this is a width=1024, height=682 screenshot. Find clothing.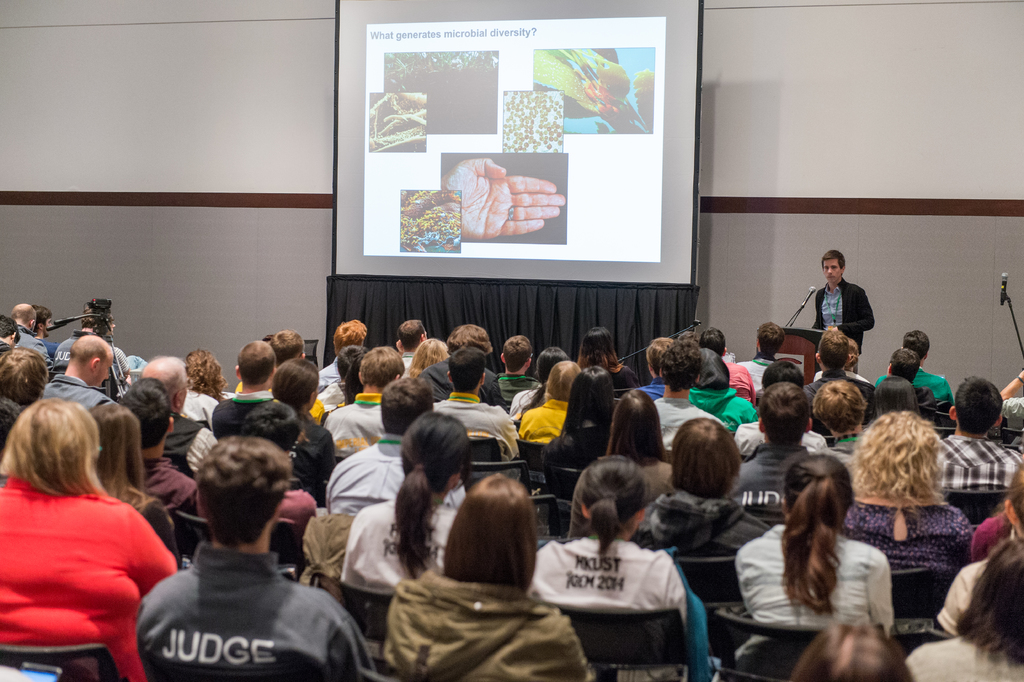
Bounding box: {"x1": 12, "y1": 457, "x2": 169, "y2": 664}.
